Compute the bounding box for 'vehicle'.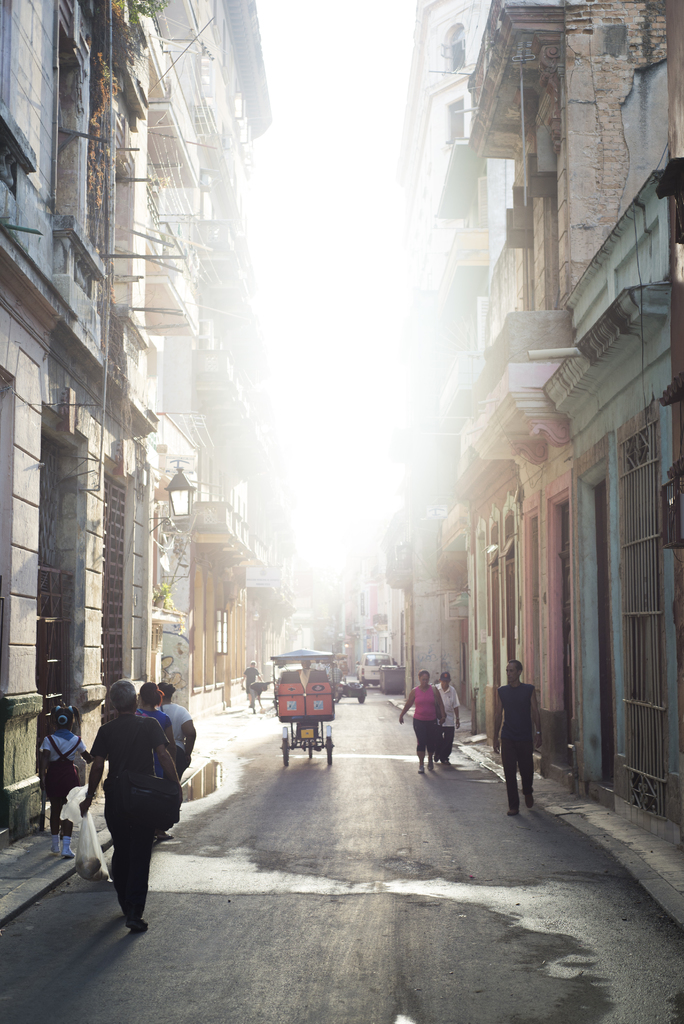
BBox(359, 652, 394, 688).
